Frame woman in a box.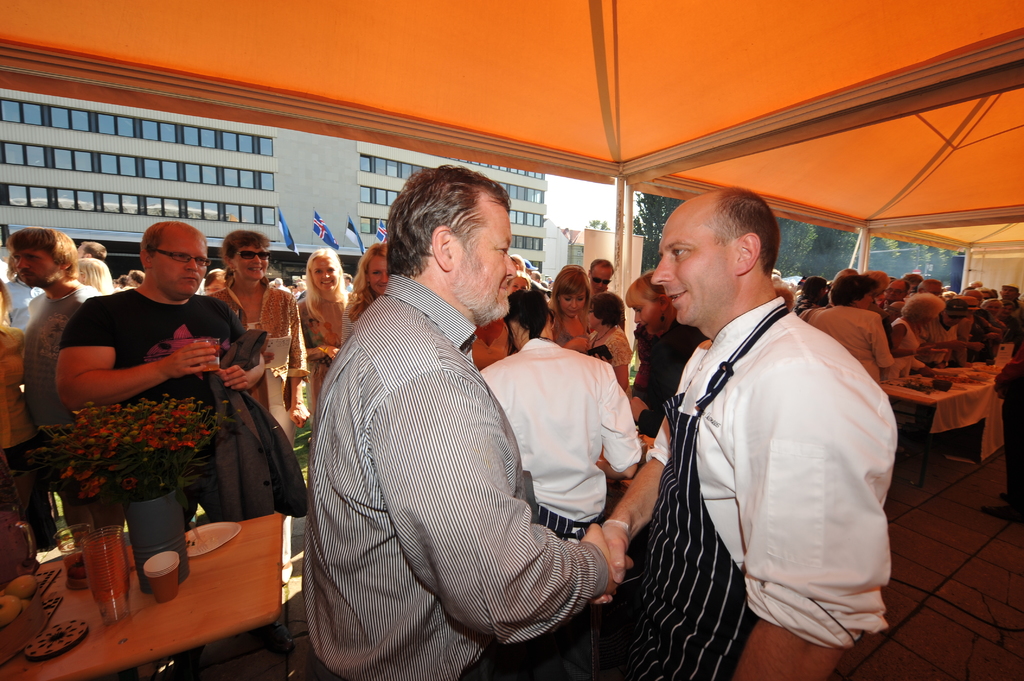
BBox(474, 314, 520, 368).
